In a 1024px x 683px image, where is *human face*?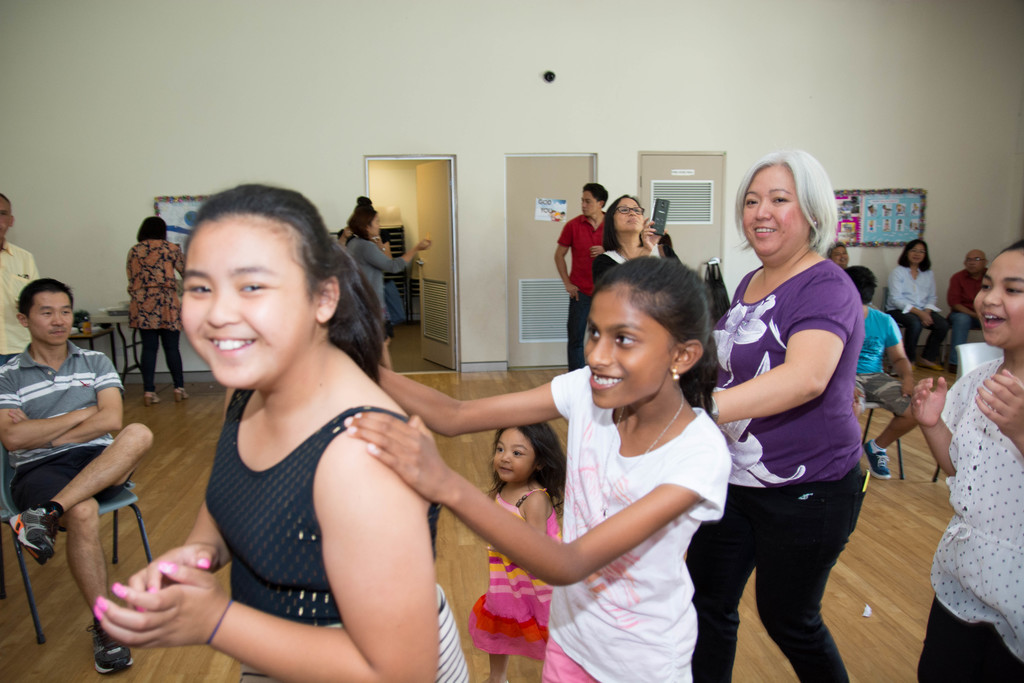
<region>0, 194, 10, 236</region>.
